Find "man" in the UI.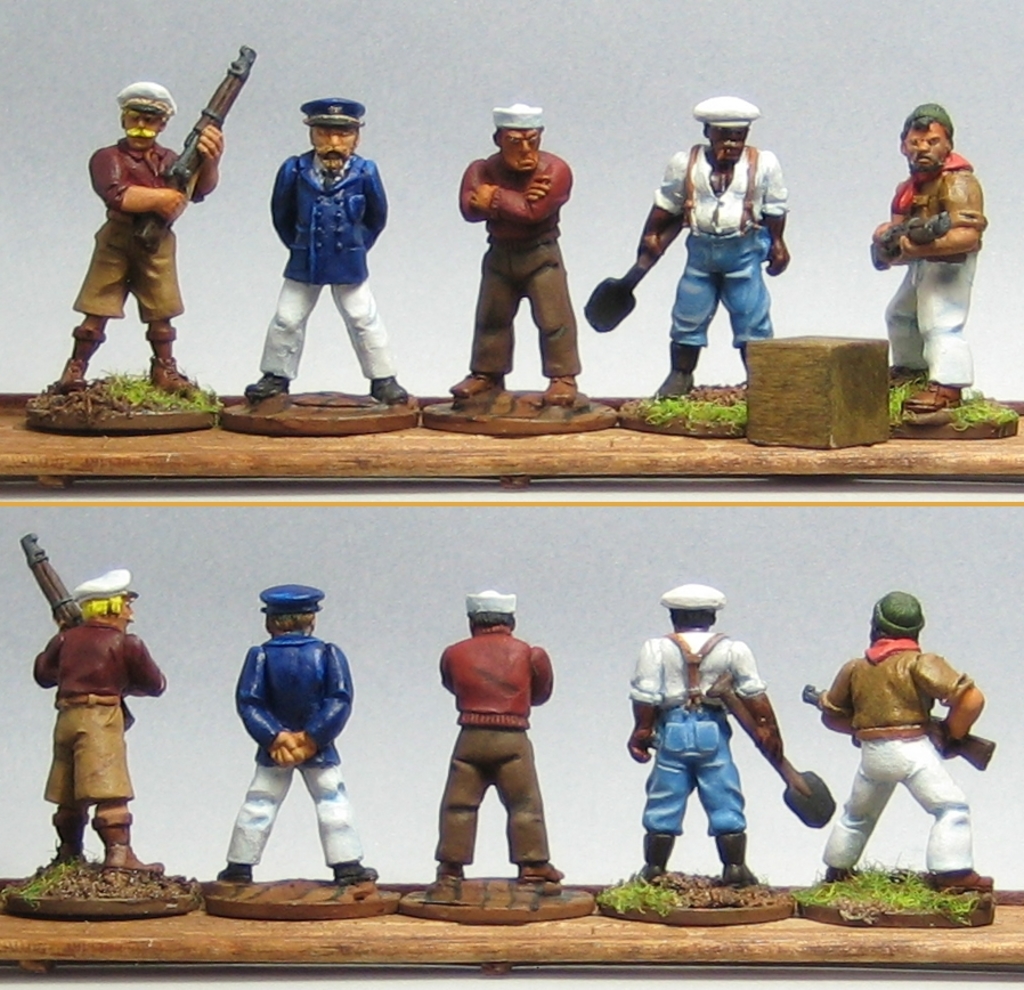
UI element at x1=49, y1=81, x2=222, y2=383.
